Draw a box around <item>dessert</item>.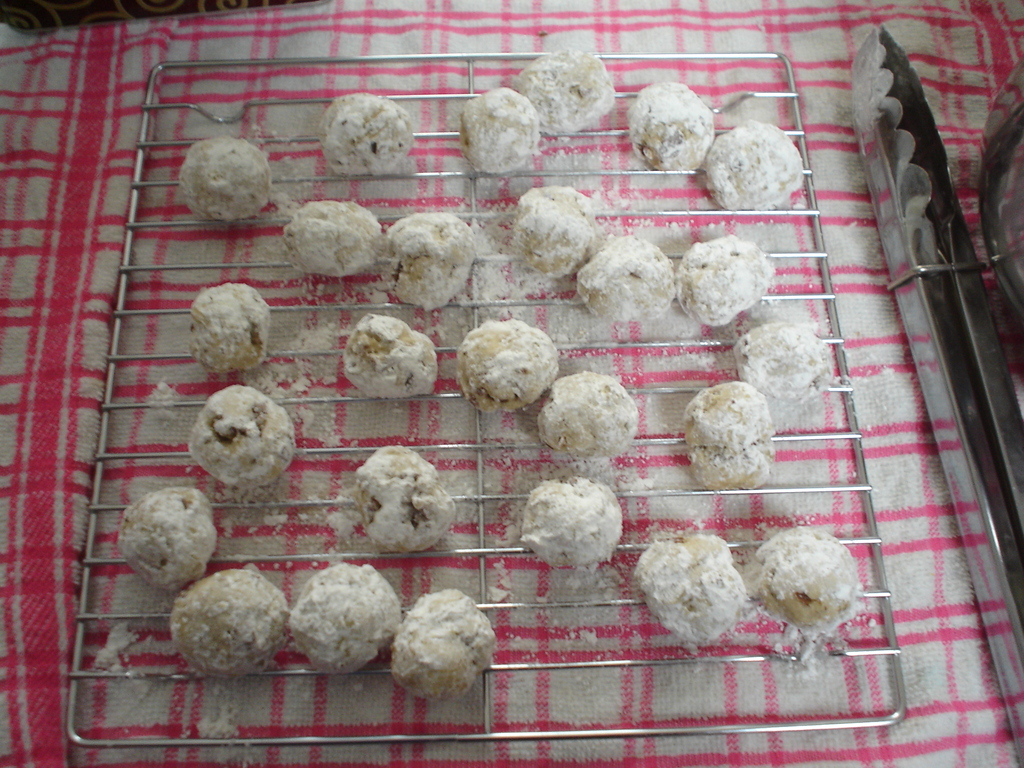
detection(339, 312, 442, 399).
